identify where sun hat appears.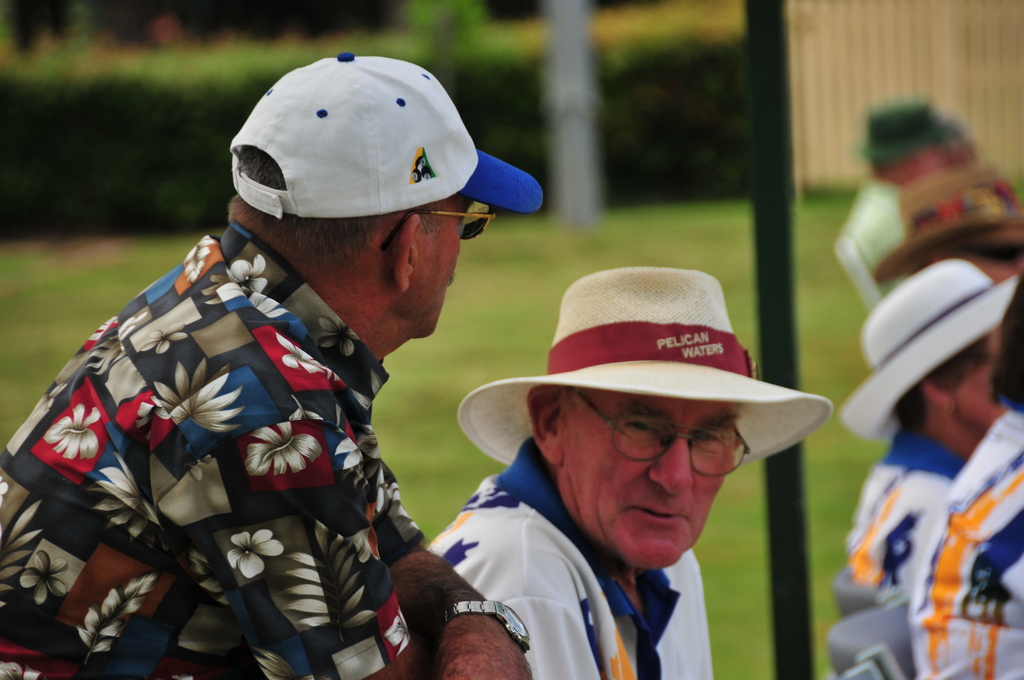
Appears at (221,47,543,229).
